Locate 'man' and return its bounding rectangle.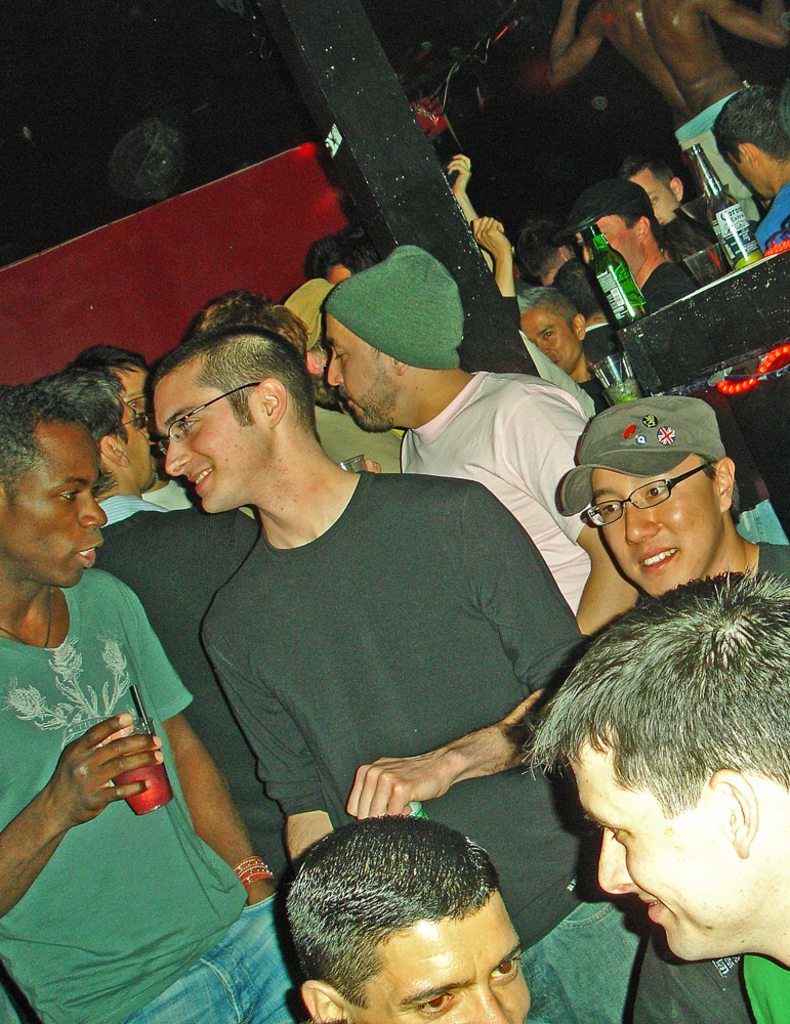
726:90:789:249.
